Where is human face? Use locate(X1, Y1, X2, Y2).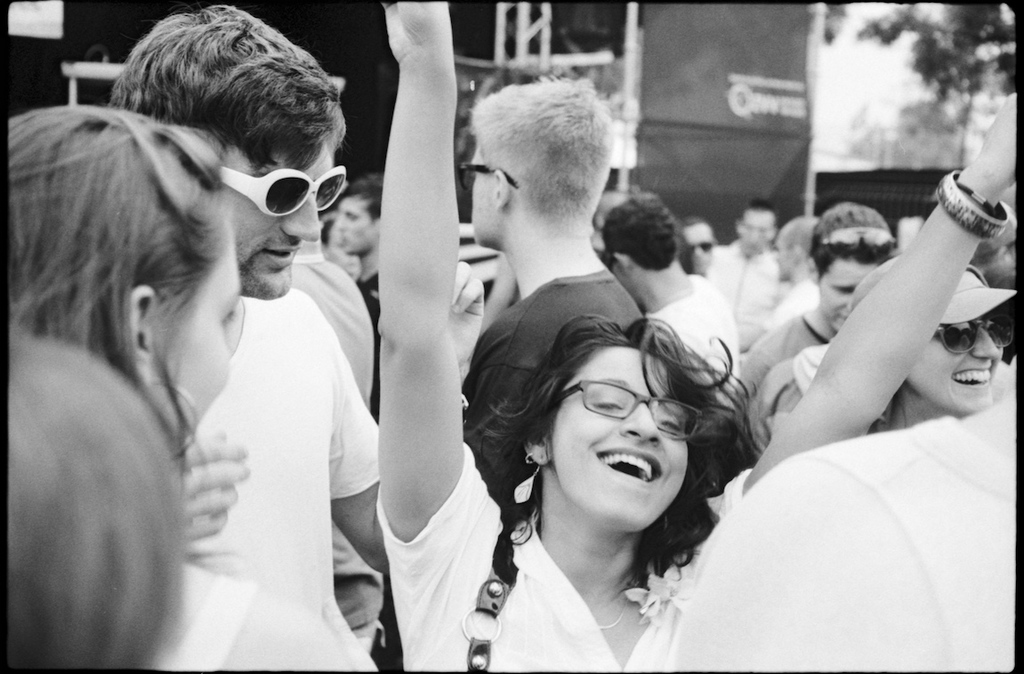
locate(466, 142, 497, 252).
